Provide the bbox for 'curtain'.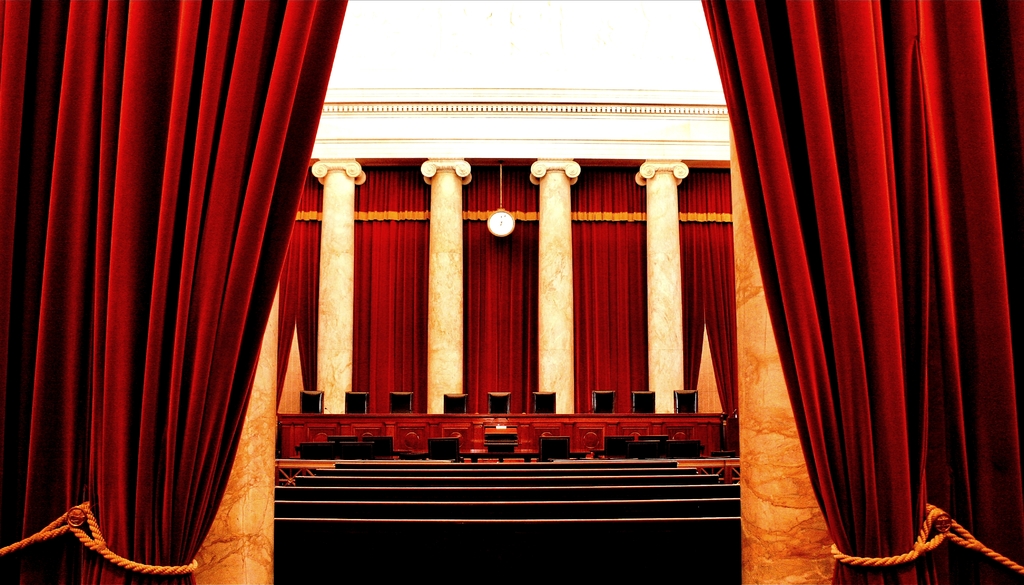
3, 0, 355, 584.
